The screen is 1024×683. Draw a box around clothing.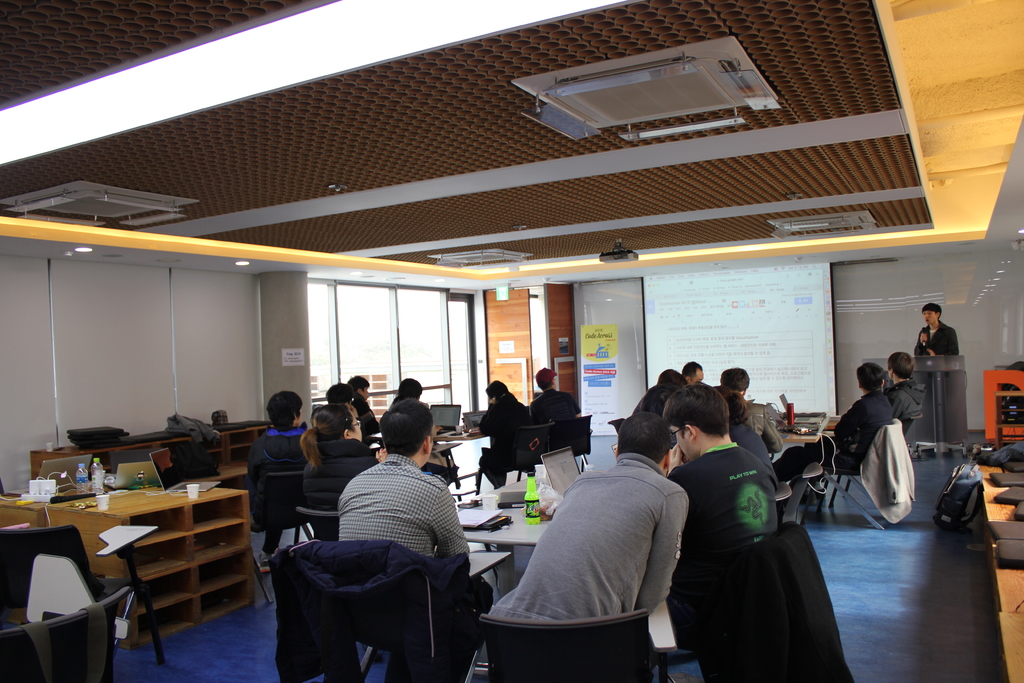
x1=750 y1=404 x2=785 y2=448.
